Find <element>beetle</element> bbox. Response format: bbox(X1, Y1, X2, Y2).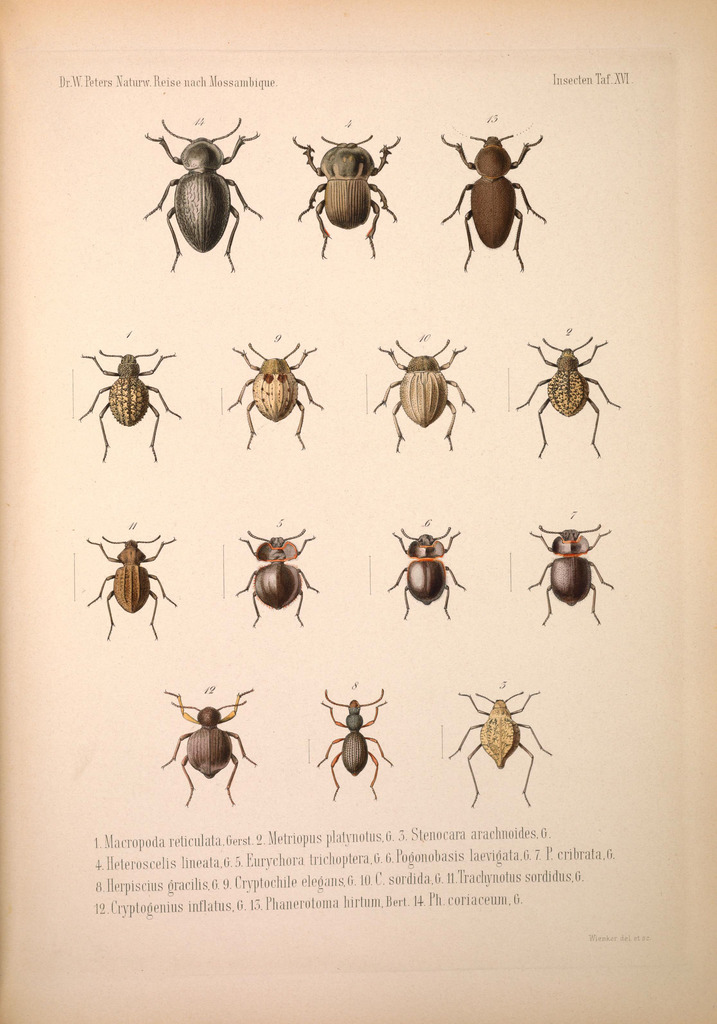
bbox(83, 518, 181, 641).
